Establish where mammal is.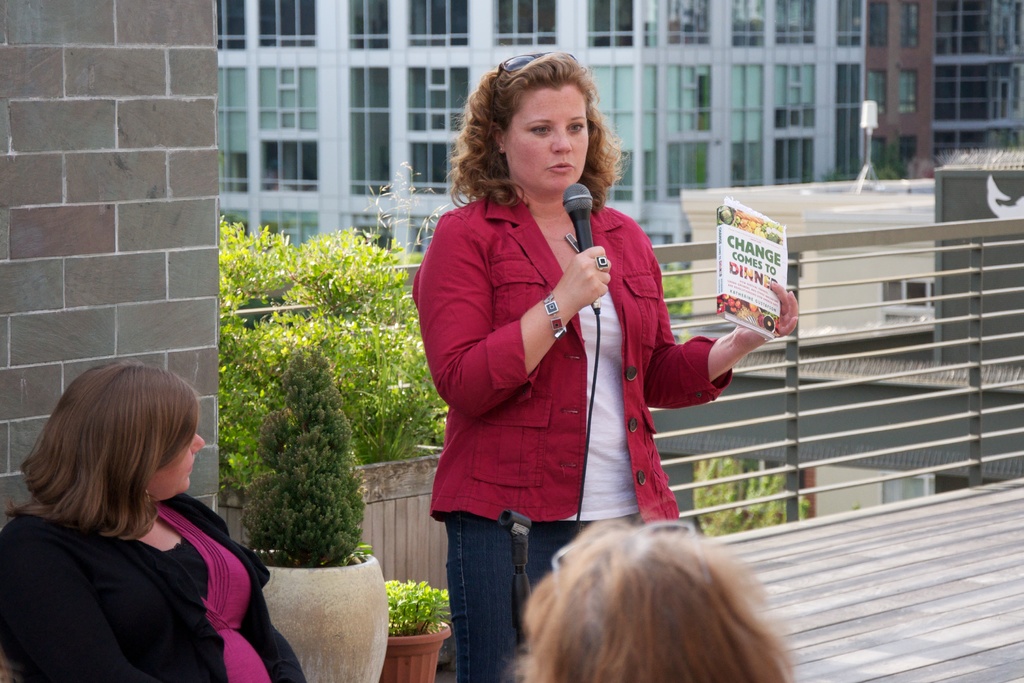
Established at Rect(501, 514, 799, 682).
